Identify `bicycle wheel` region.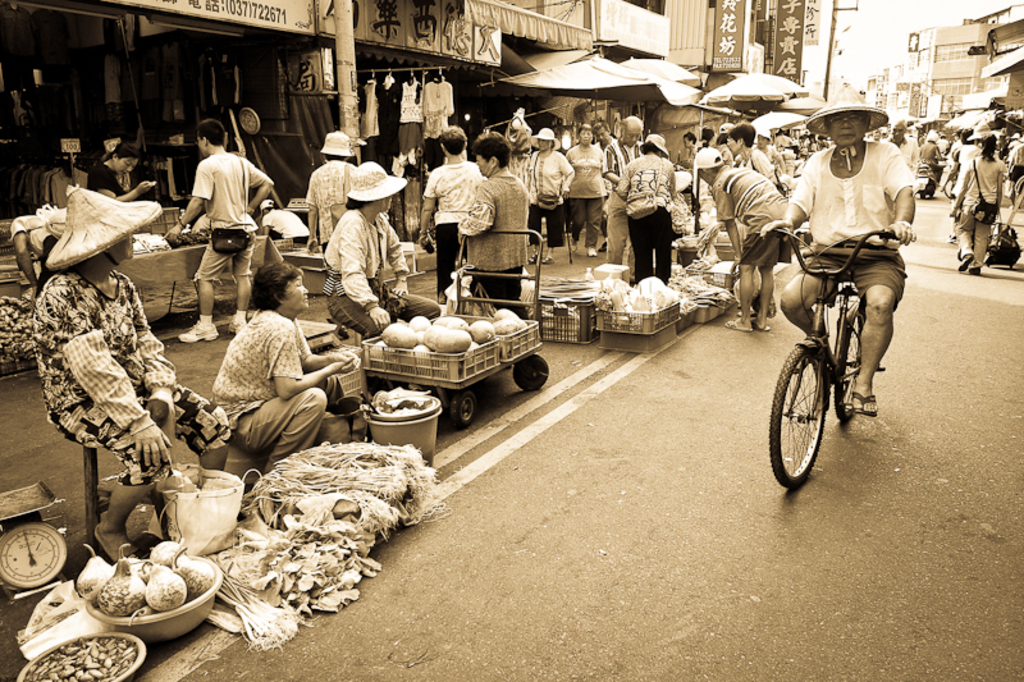
Region: detection(780, 348, 847, 485).
